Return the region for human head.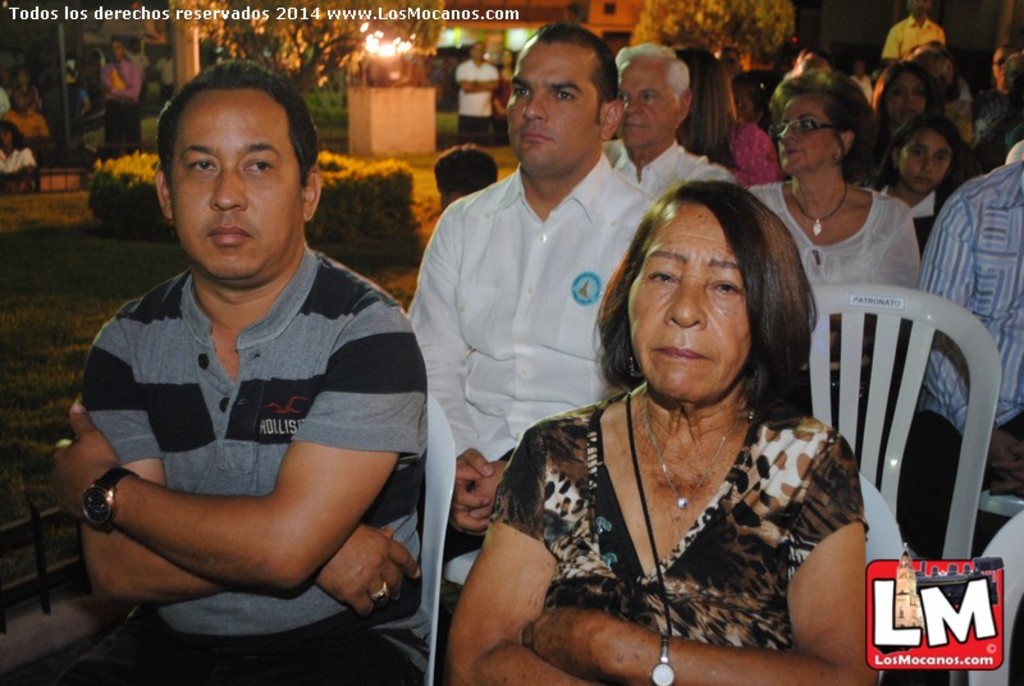
Rect(993, 45, 1019, 87).
